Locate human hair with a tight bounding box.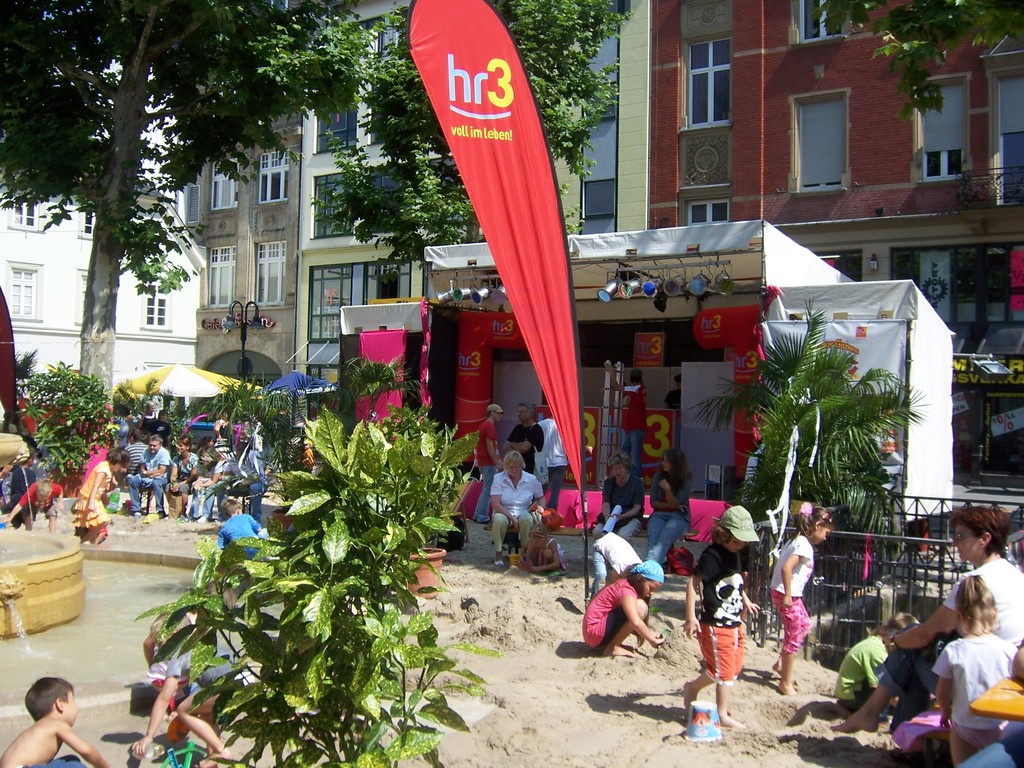
left=148, top=610, right=193, bottom=634.
